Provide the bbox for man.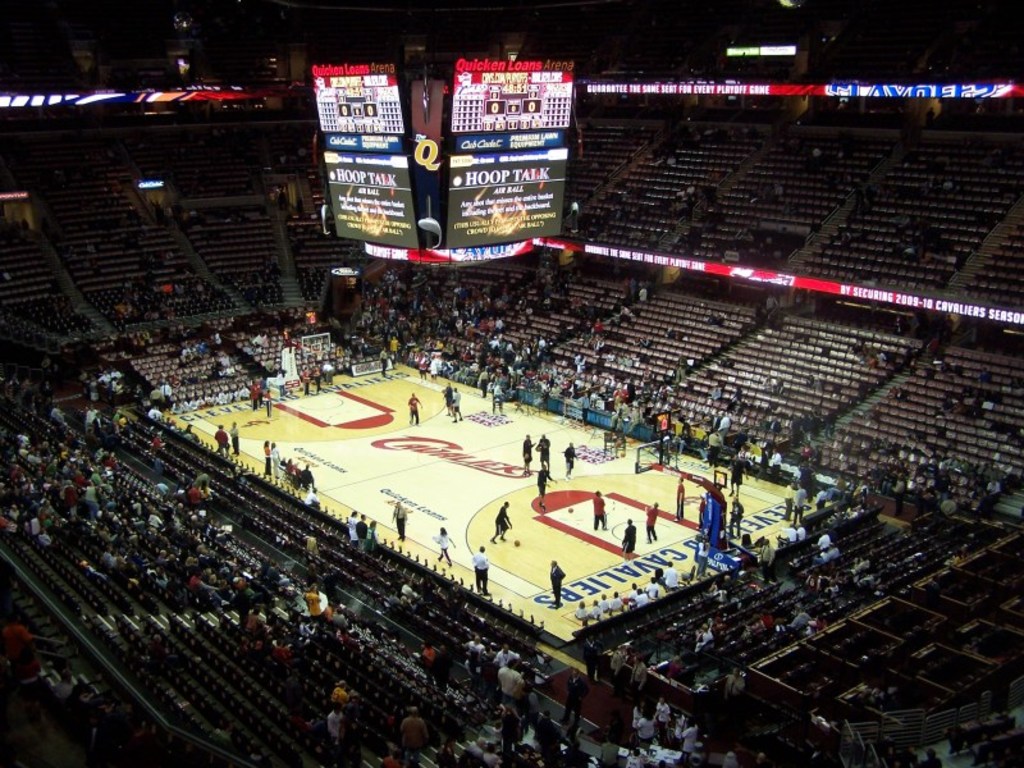
385,584,404,611.
